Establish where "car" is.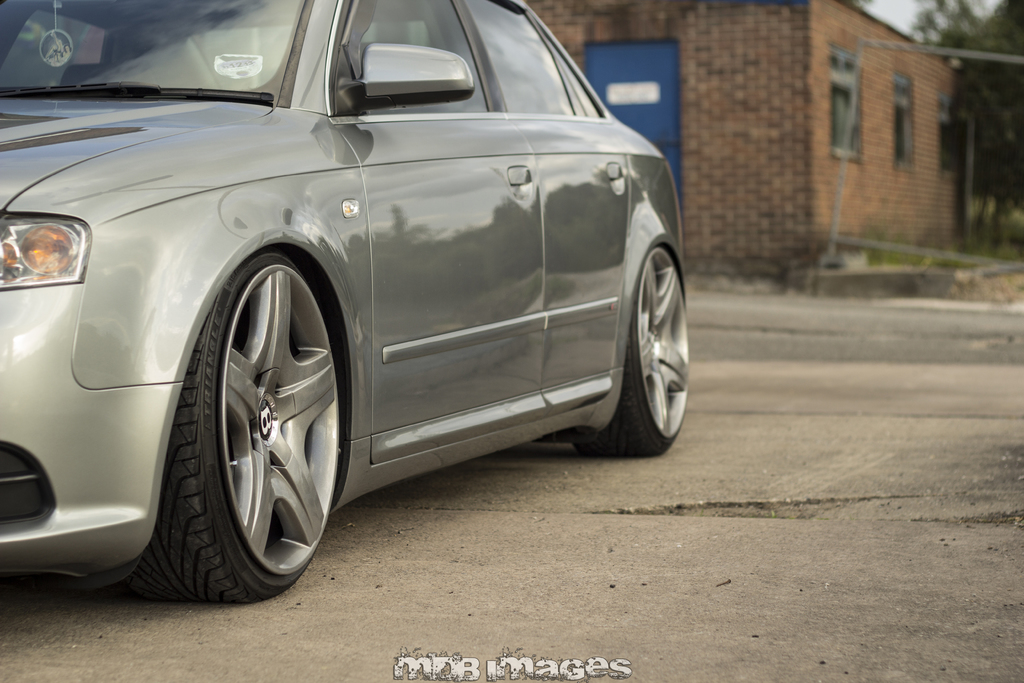
Established at <box>38,12,722,631</box>.
